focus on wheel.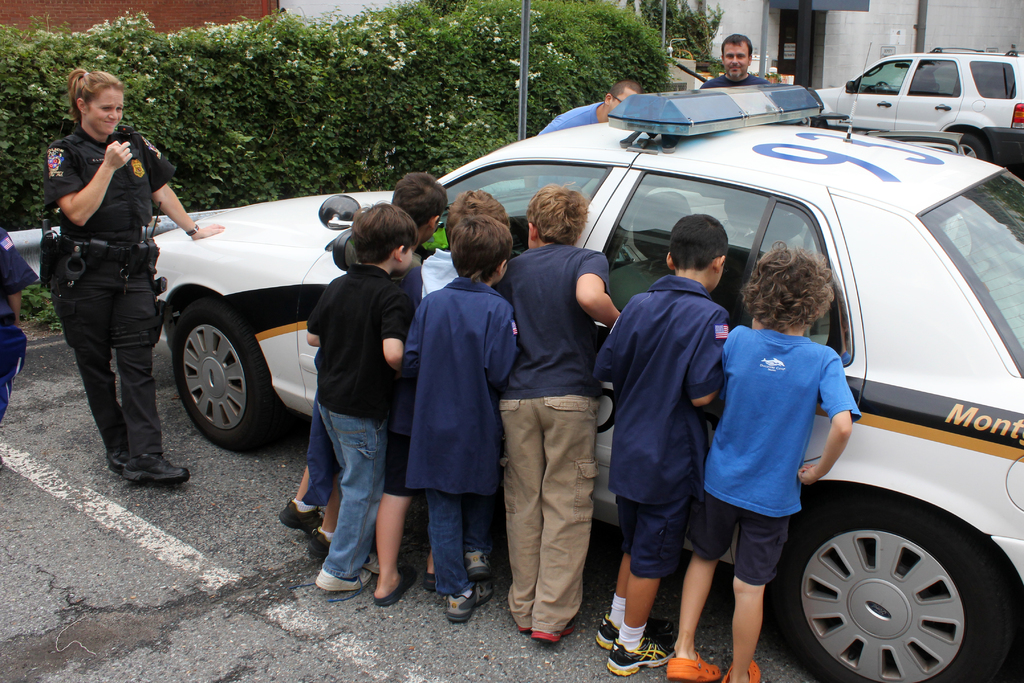
Focused at <bbox>172, 292, 284, 452</bbox>.
